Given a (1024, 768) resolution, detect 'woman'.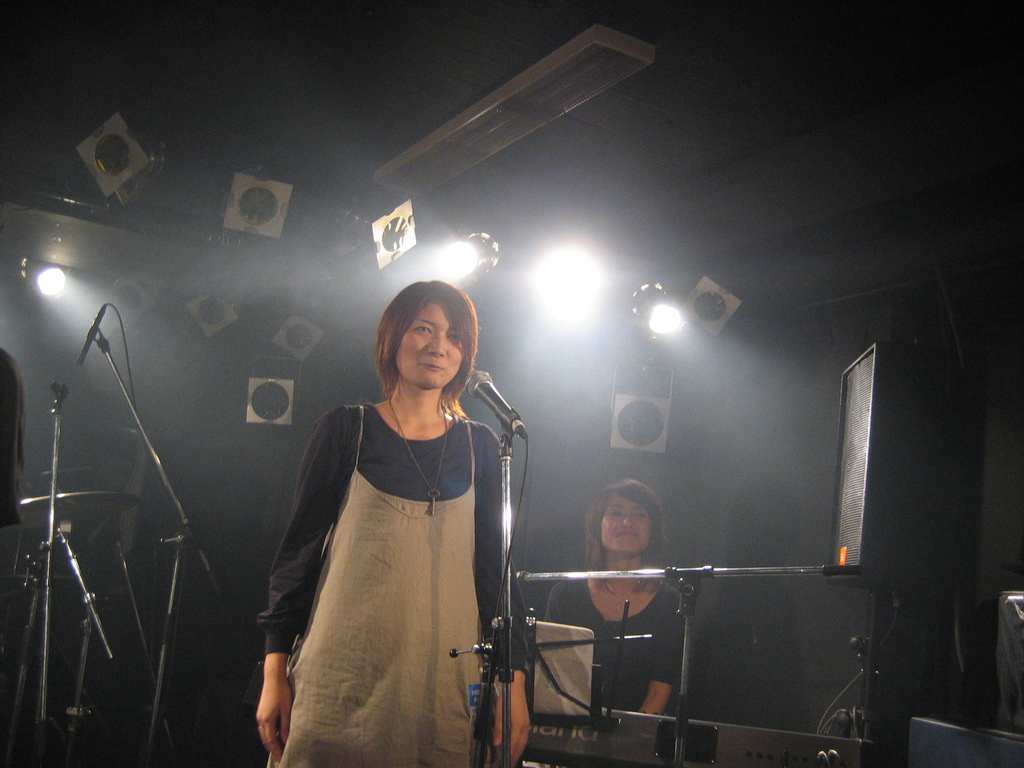
(x1=548, y1=482, x2=690, y2=717).
